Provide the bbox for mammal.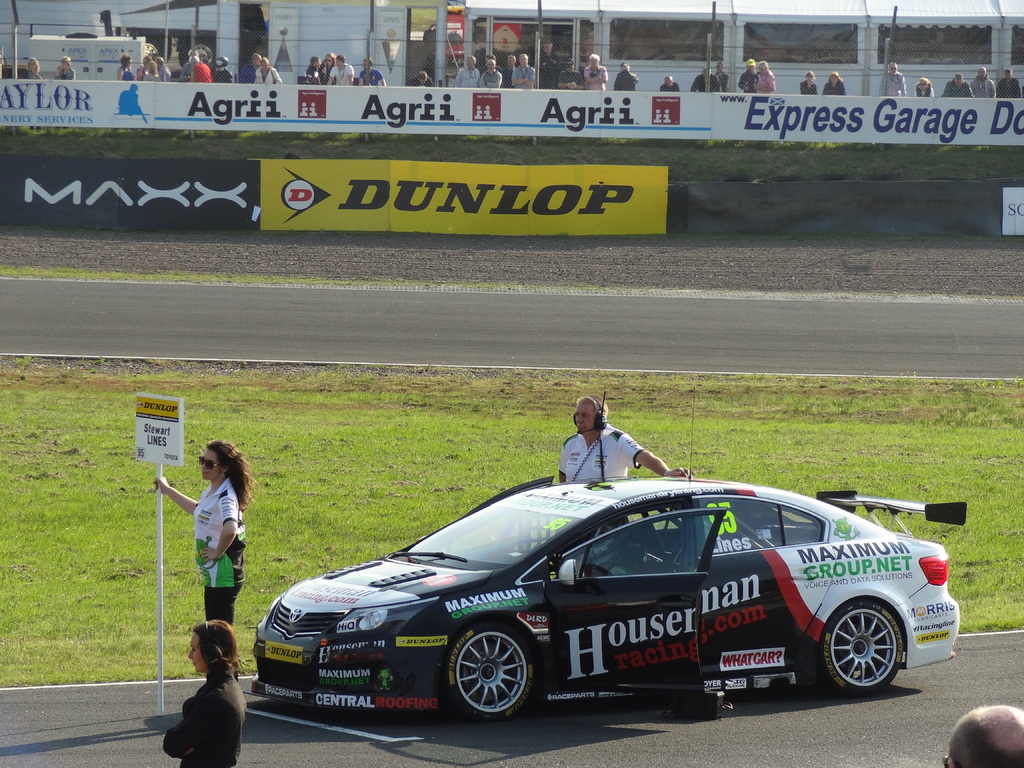
480,61,501,87.
